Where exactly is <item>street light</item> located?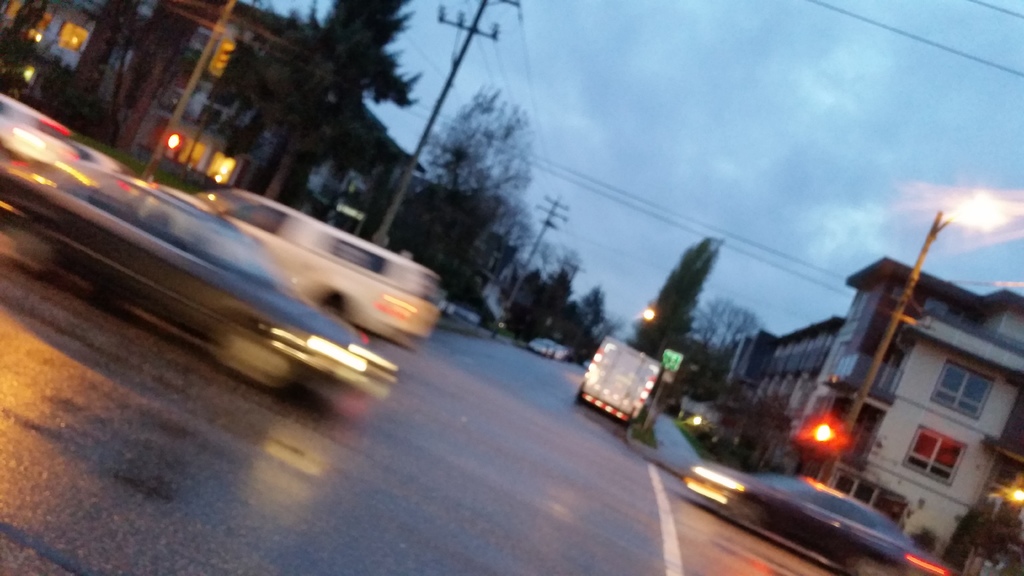
Its bounding box is Rect(806, 200, 1009, 483).
